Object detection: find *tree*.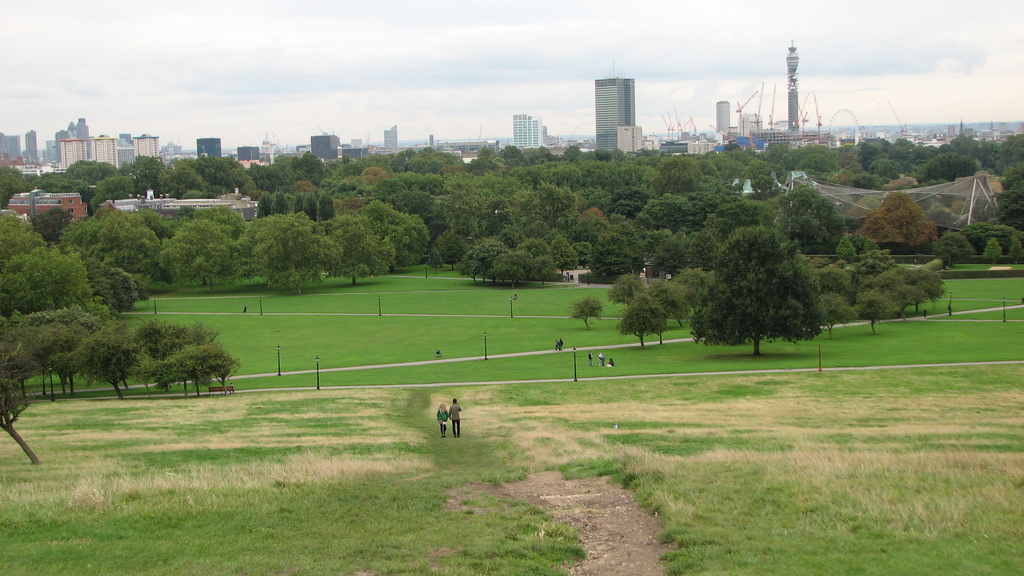
[x1=957, y1=215, x2=1014, y2=246].
